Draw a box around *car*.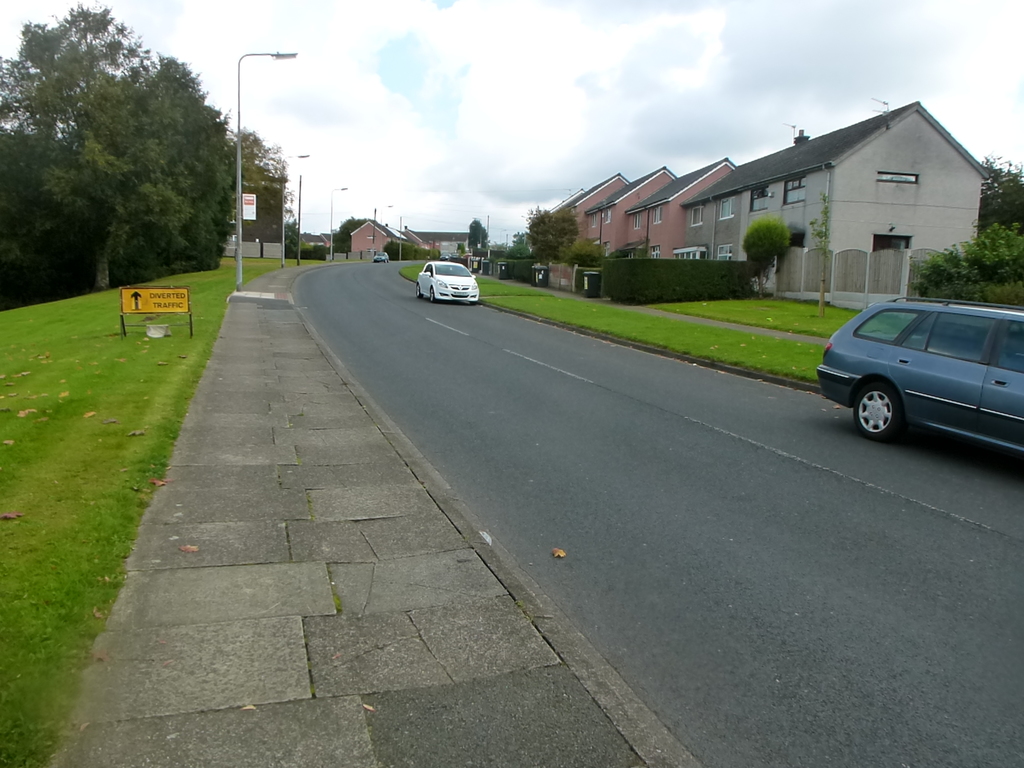
[372, 250, 388, 266].
